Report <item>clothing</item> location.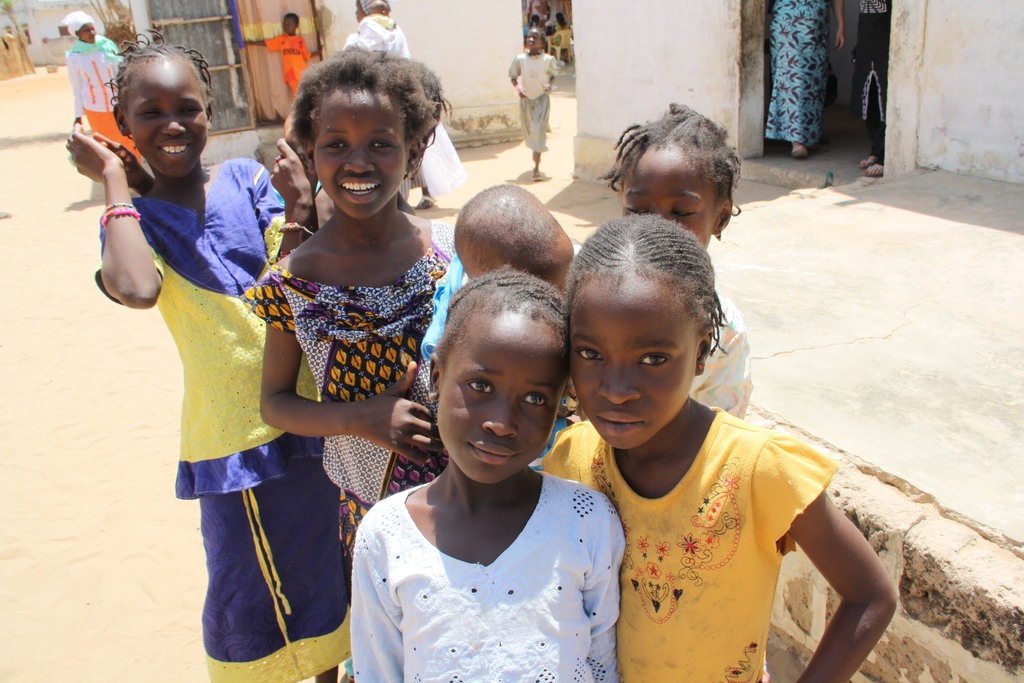
Report: (left=230, top=218, right=463, bottom=583).
